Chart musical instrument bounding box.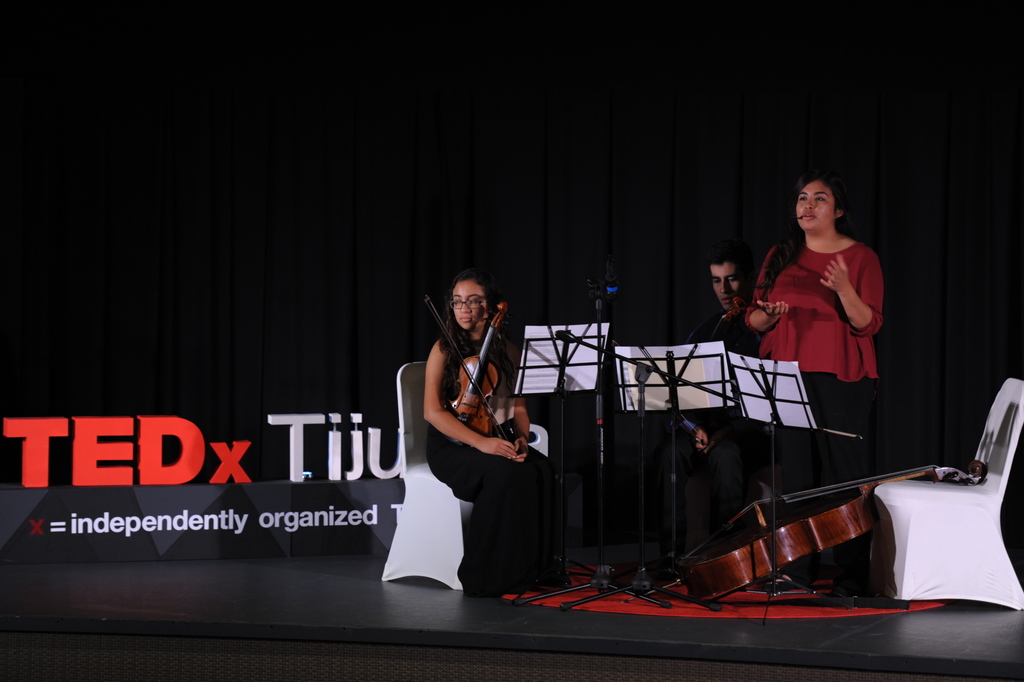
Charted: crop(672, 462, 982, 607).
